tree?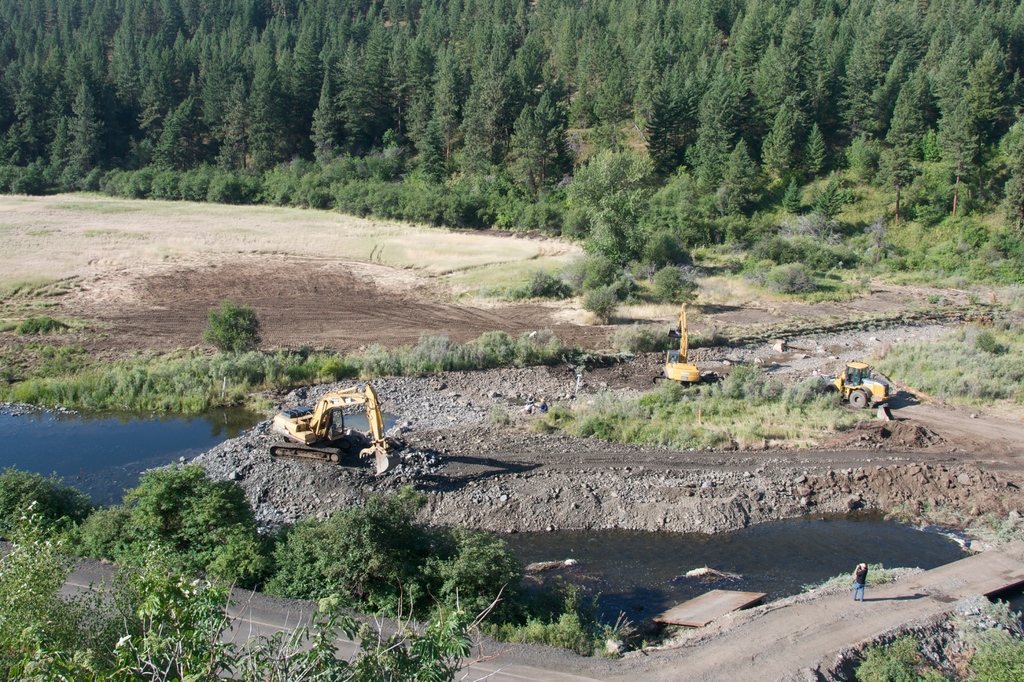
[649,241,699,268]
